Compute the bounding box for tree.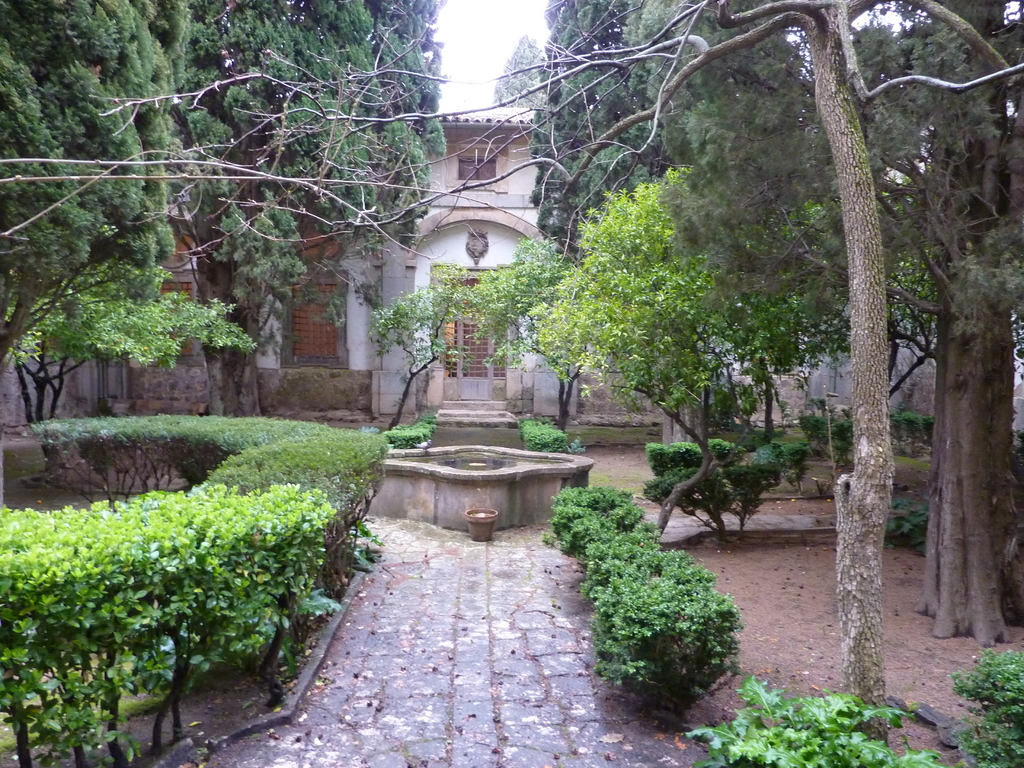
Rect(0, 0, 462, 422).
